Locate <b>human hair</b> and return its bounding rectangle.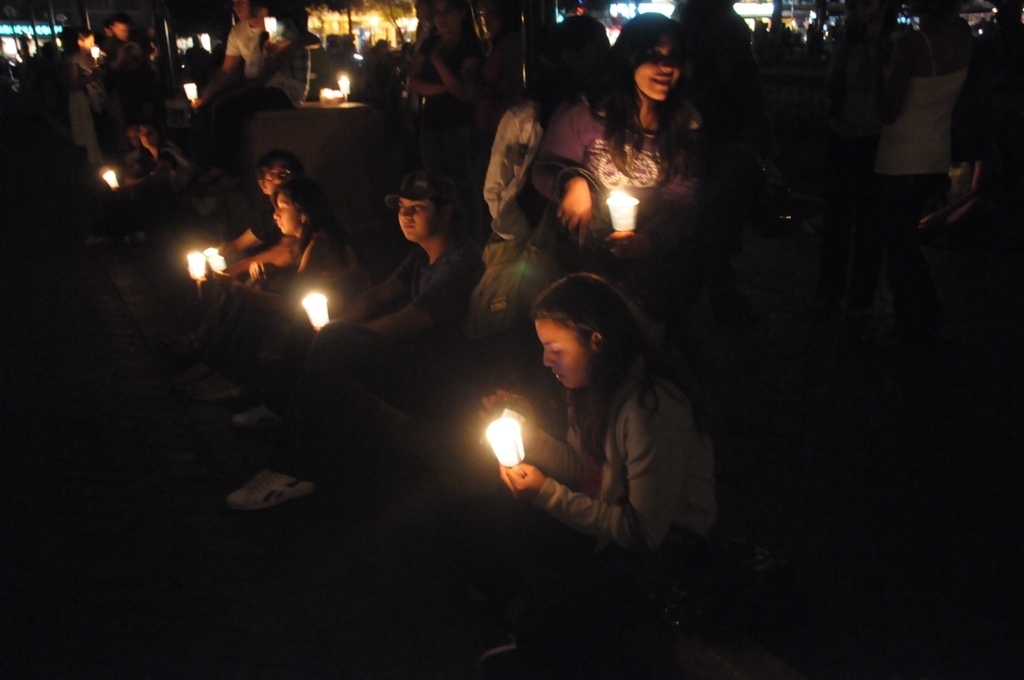
<region>255, 148, 307, 183</region>.
